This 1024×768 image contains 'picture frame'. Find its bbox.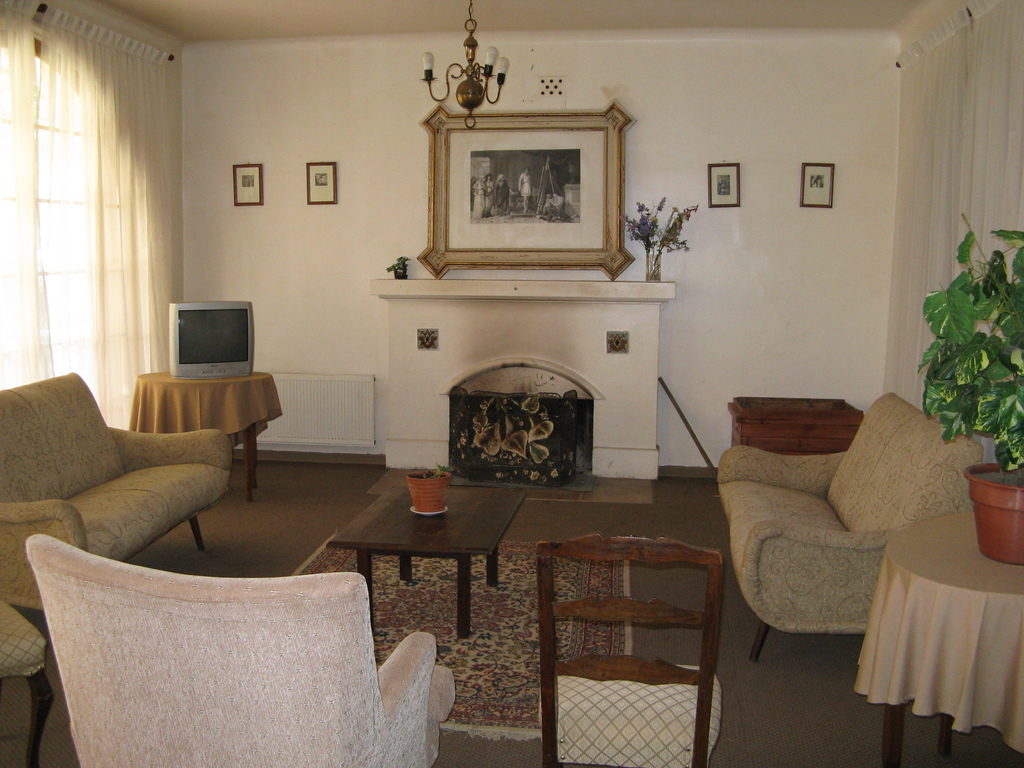
left=796, top=163, right=838, bottom=211.
